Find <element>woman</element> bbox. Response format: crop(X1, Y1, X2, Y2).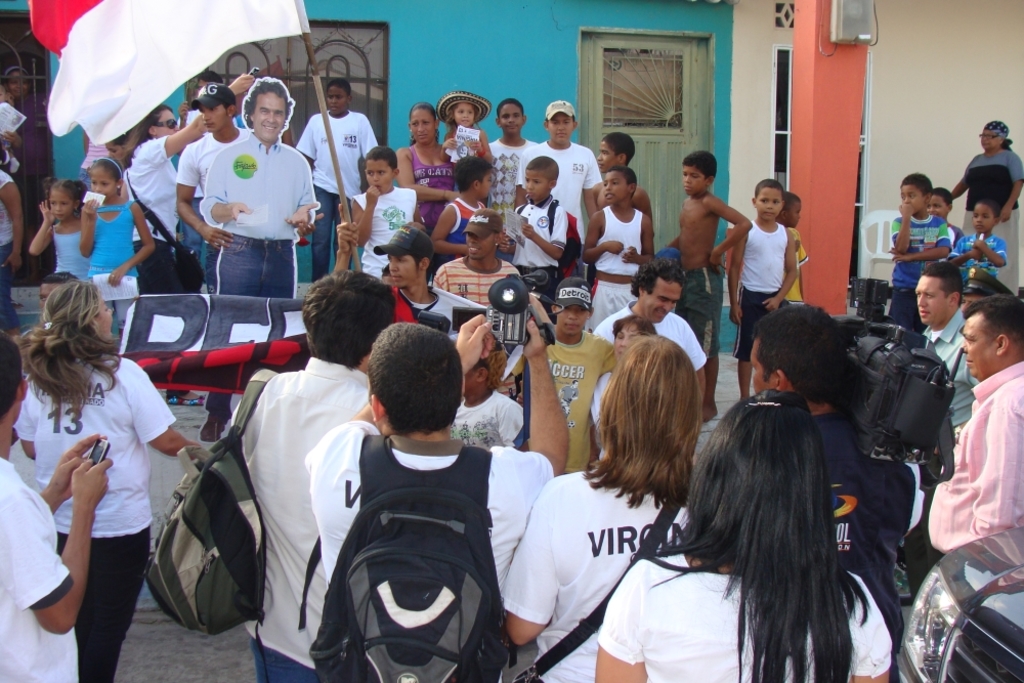
crop(396, 102, 463, 278).
